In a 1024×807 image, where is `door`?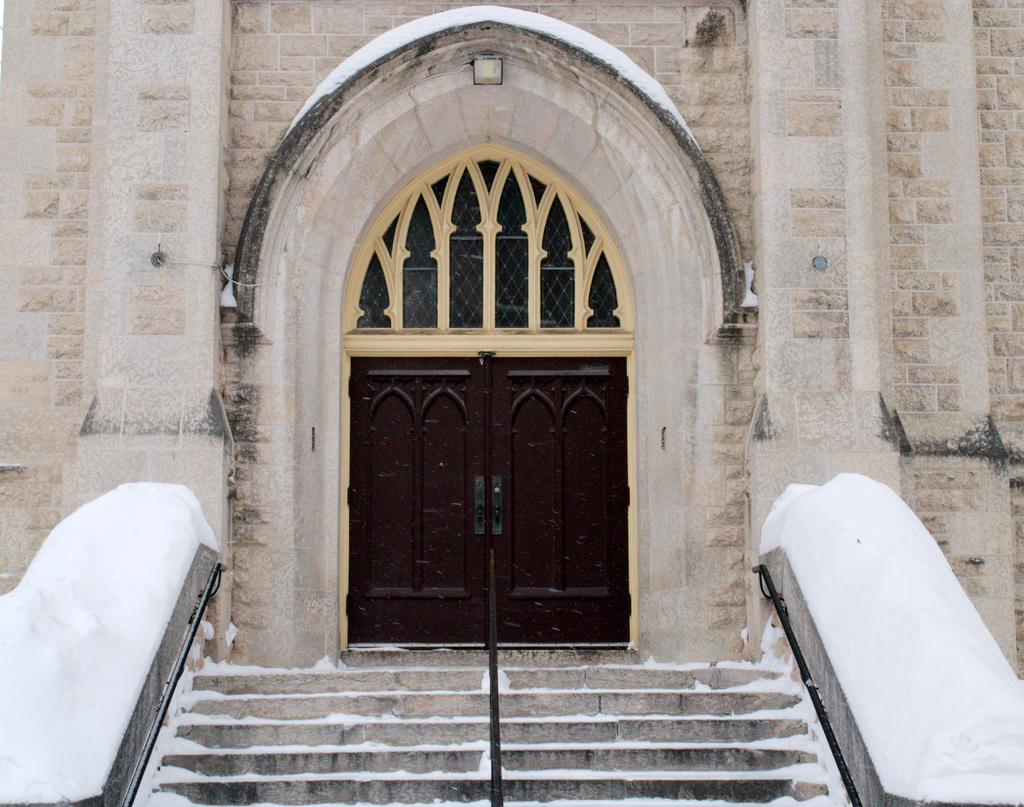
BBox(489, 353, 630, 644).
